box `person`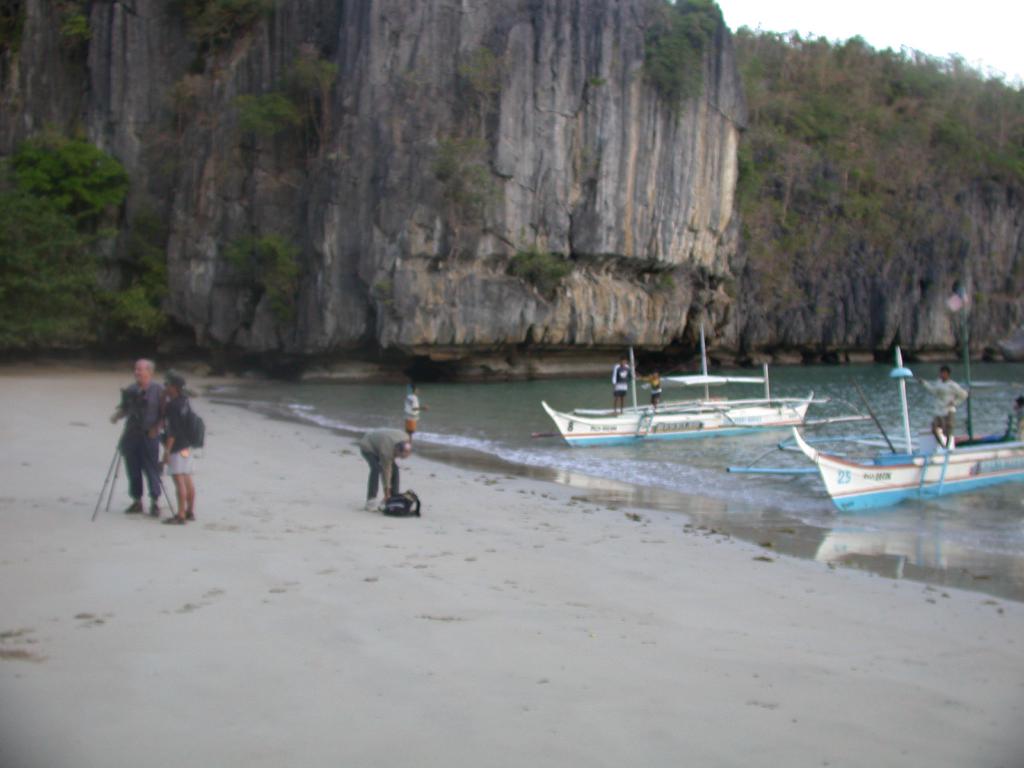
region(158, 369, 198, 523)
